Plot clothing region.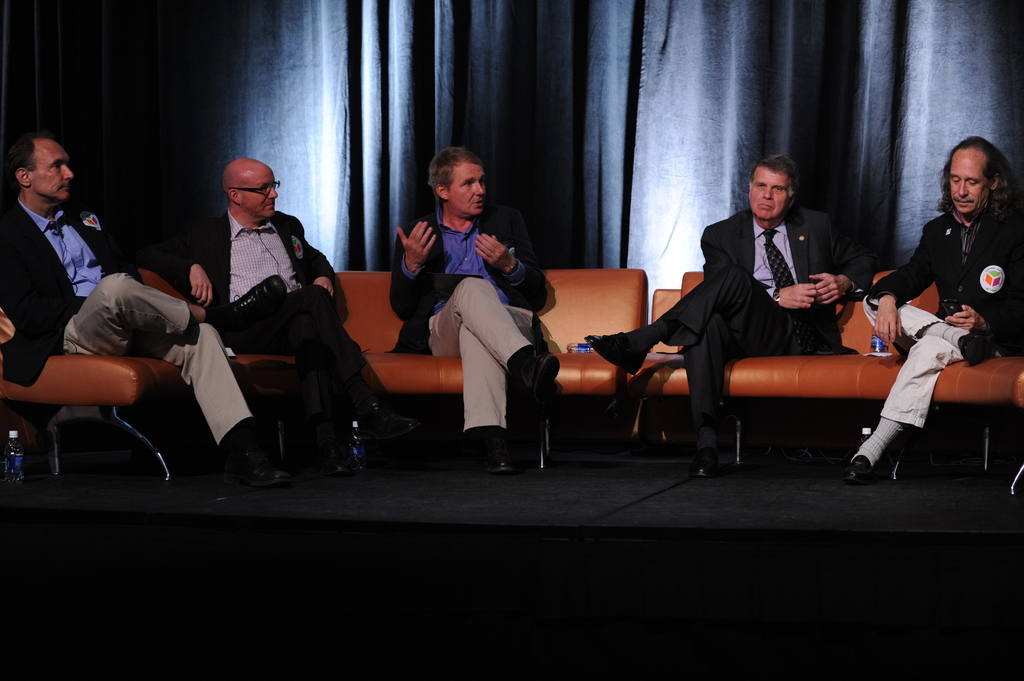
Plotted at 138 211 362 438.
